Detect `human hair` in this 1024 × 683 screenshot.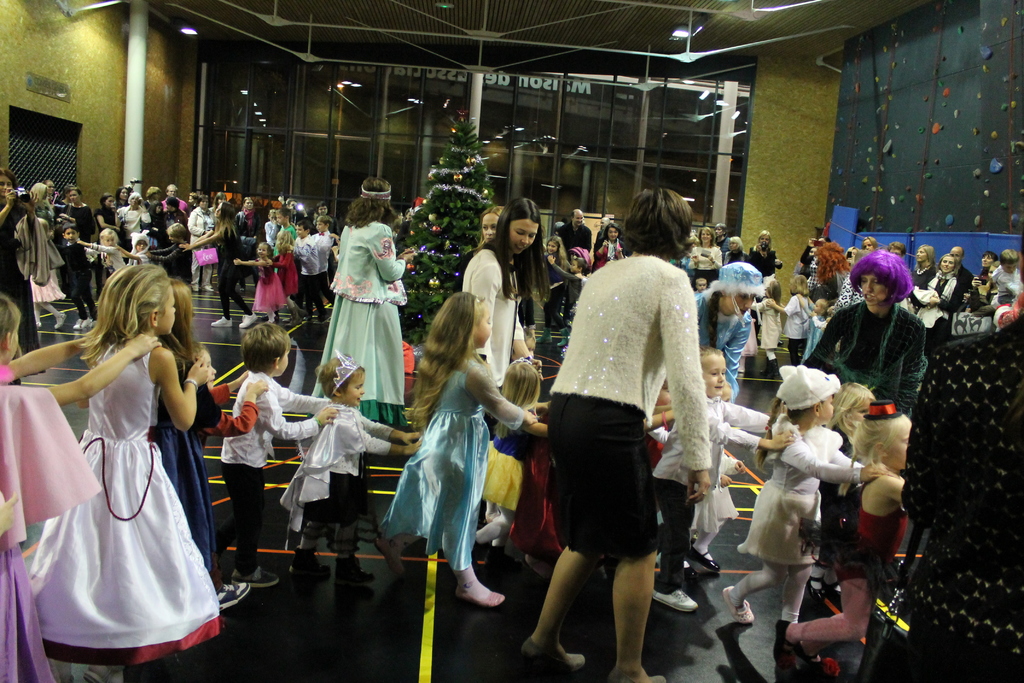
Detection: select_region(493, 360, 542, 440).
